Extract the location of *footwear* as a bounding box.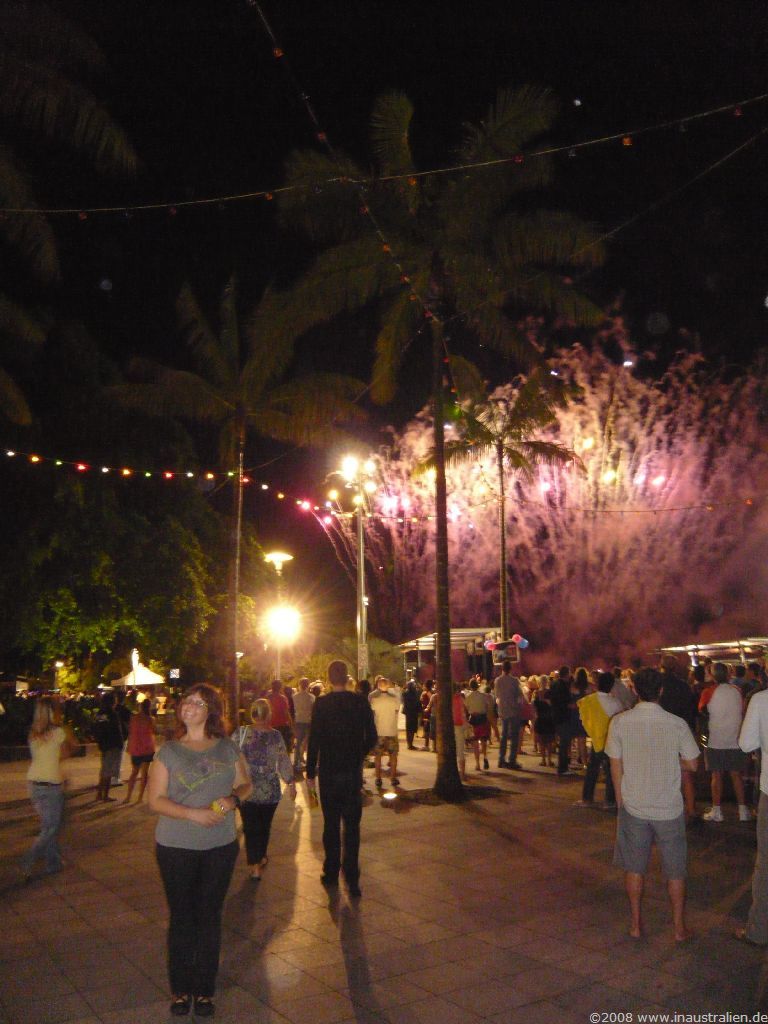
select_region(738, 806, 748, 822).
